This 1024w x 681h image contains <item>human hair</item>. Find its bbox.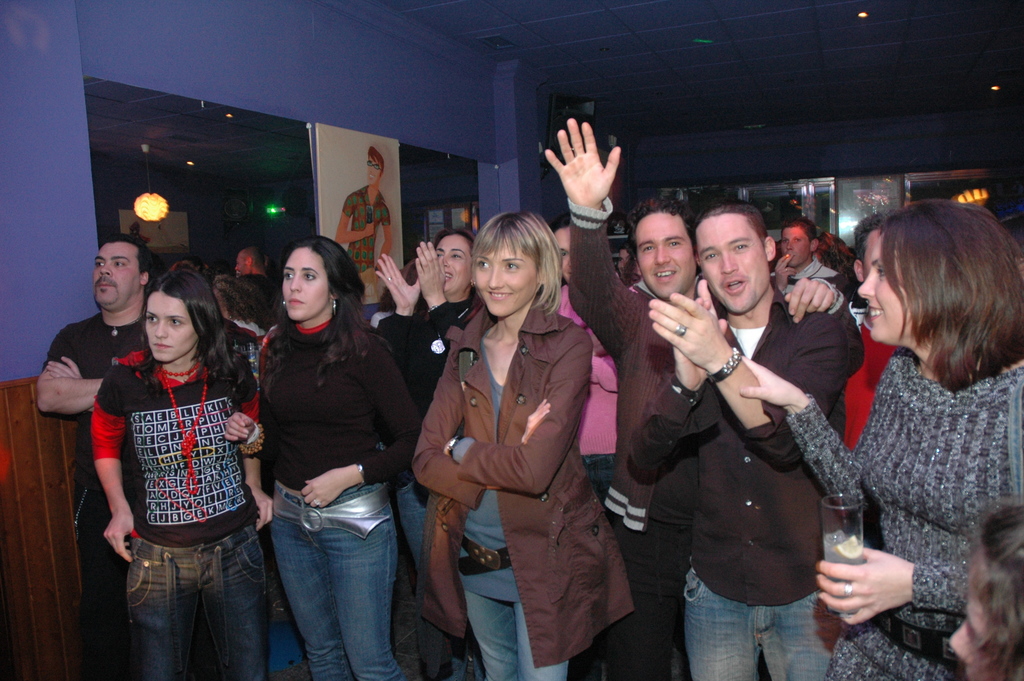
region(829, 235, 851, 256).
